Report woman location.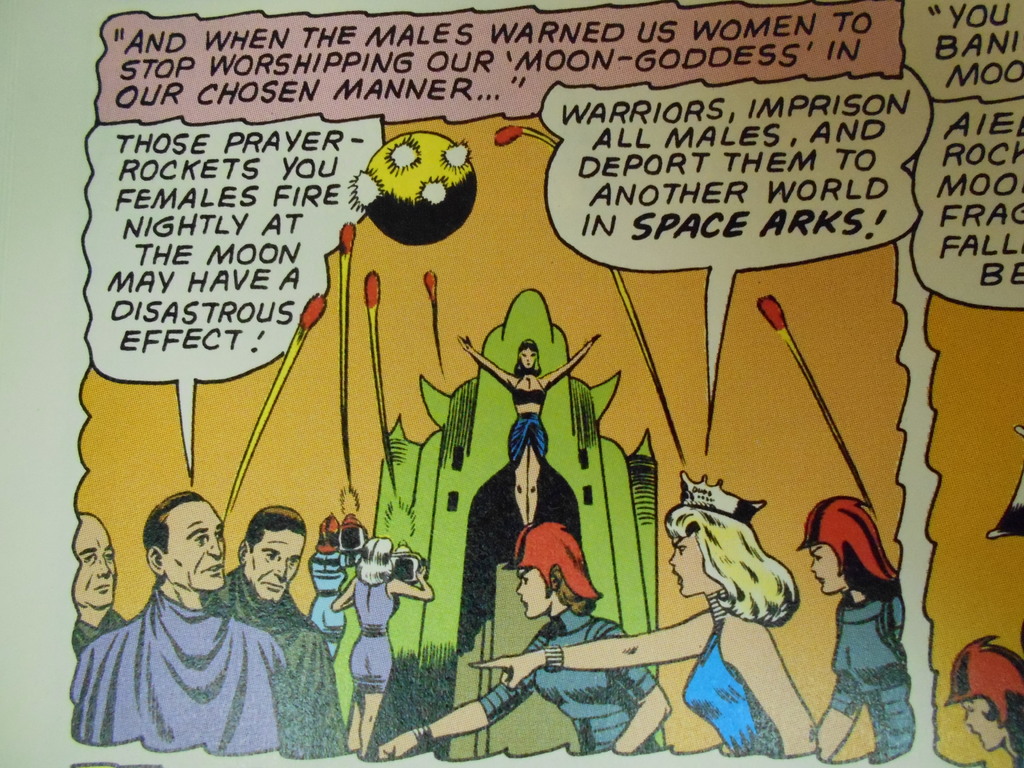
Report: x1=468 y1=506 x2=817 y2=760.
